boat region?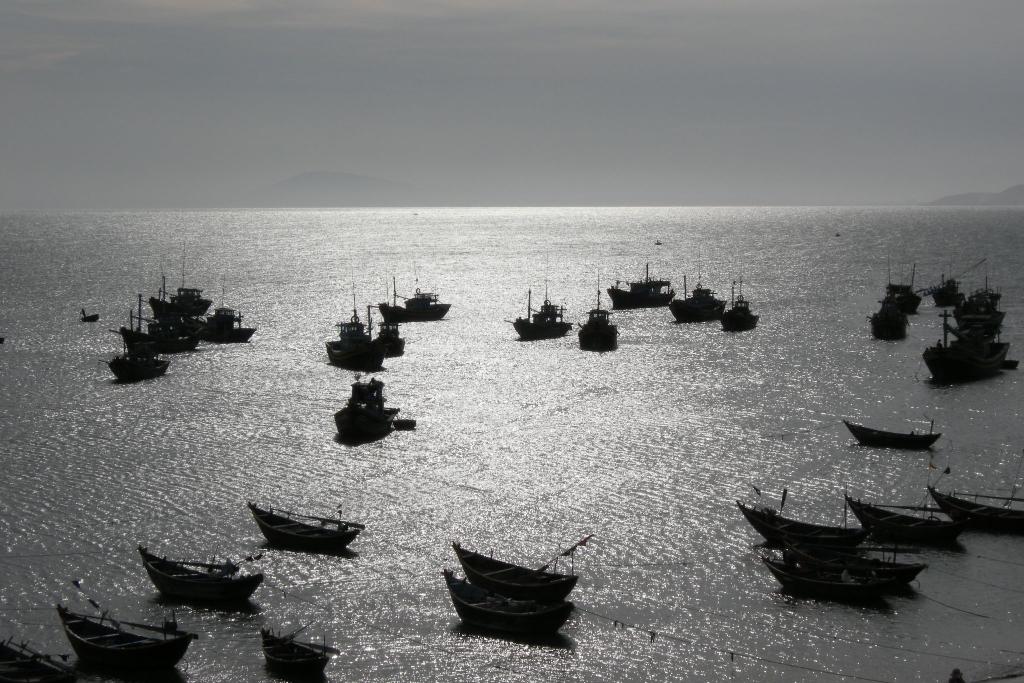
<box>654,242,662,246</box>
